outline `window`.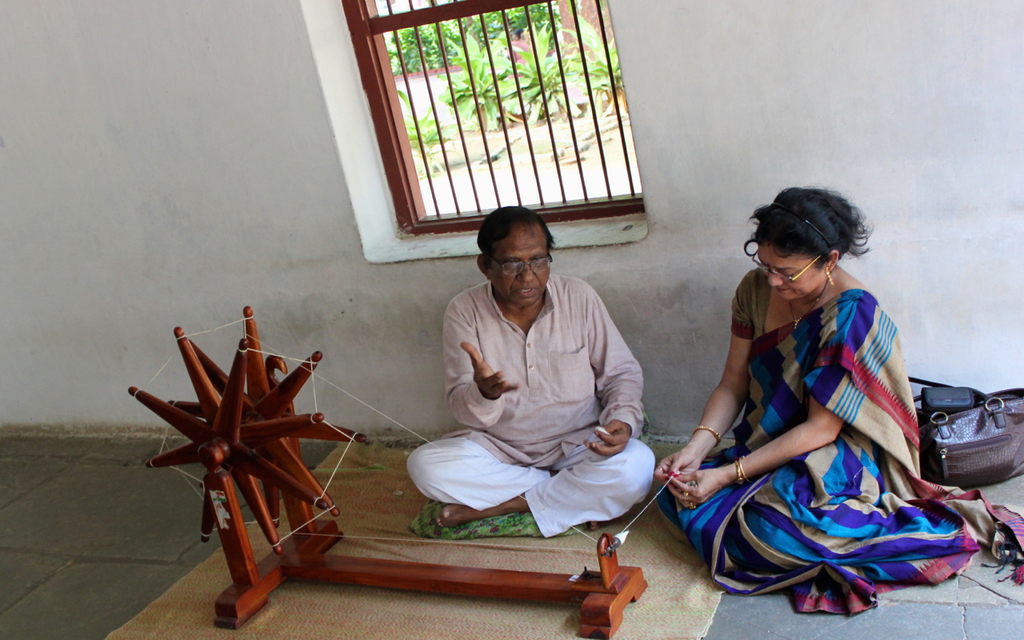
Outline: 334,0,664,234.
